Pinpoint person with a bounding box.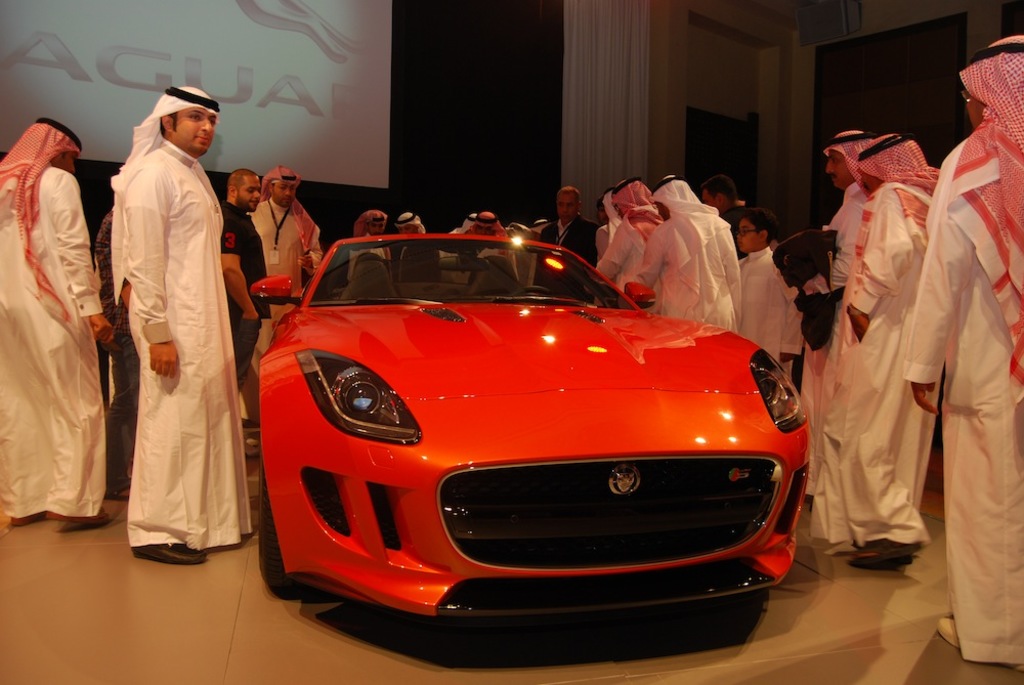
bbox(220, 167, 269, 371).
